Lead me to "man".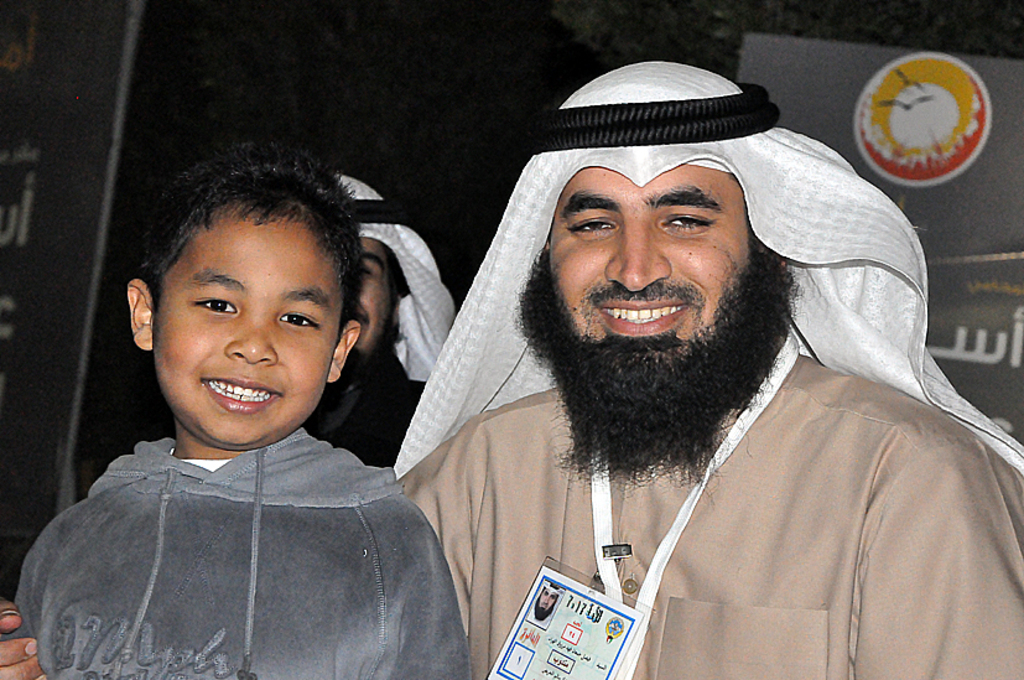
Lead to (529, 581, 560, 626).
